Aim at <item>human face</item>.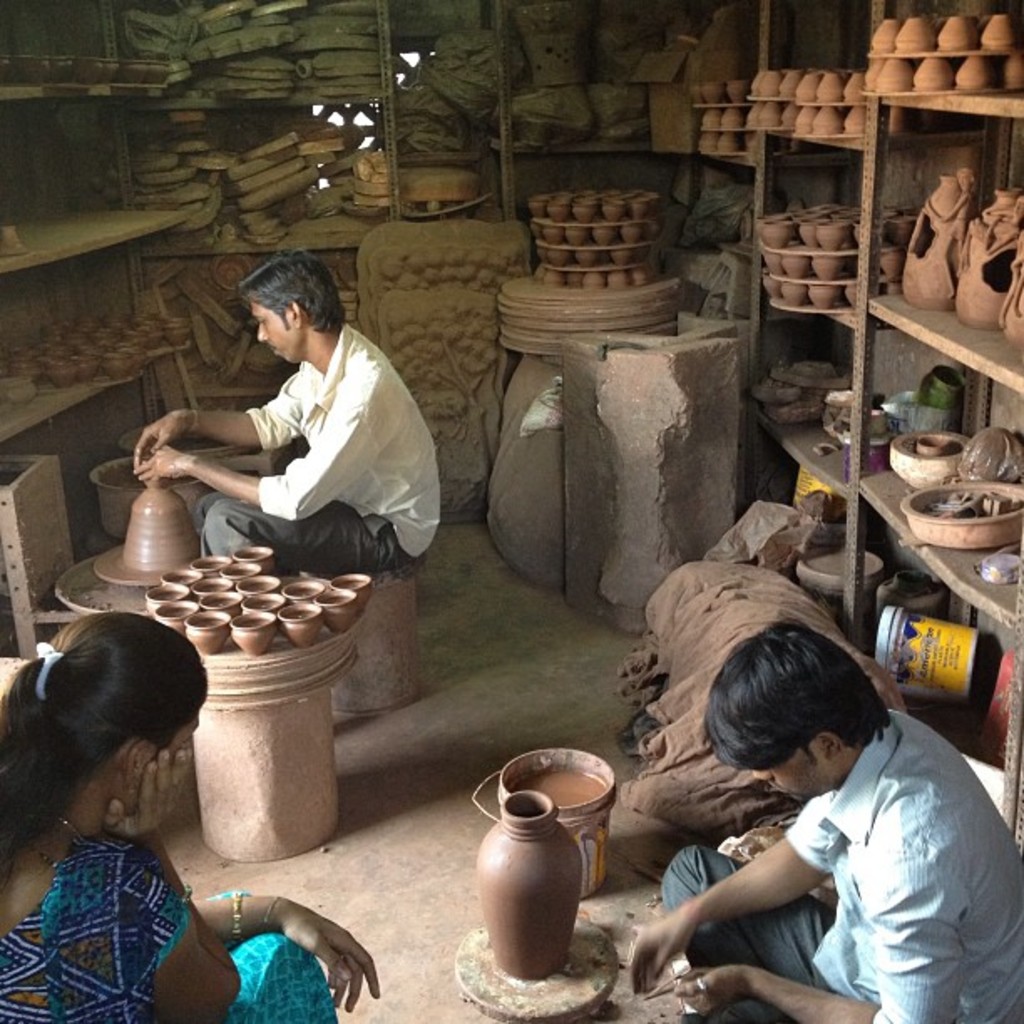
Aimed at left=753, top=745, right=837, bottom=801.
